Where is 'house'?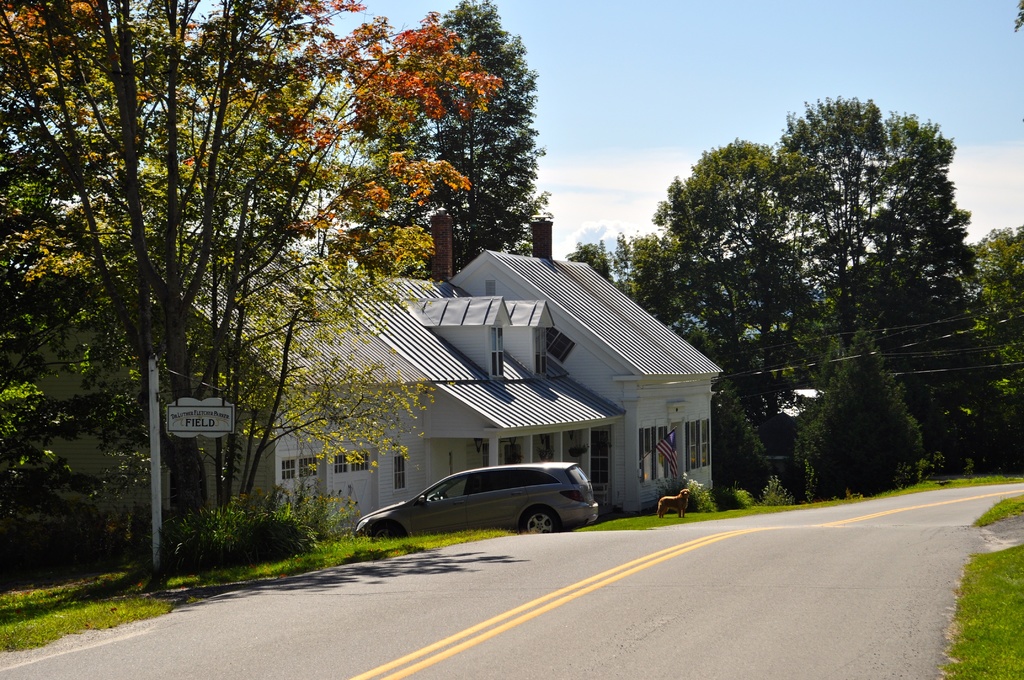
356/247/722/512.
